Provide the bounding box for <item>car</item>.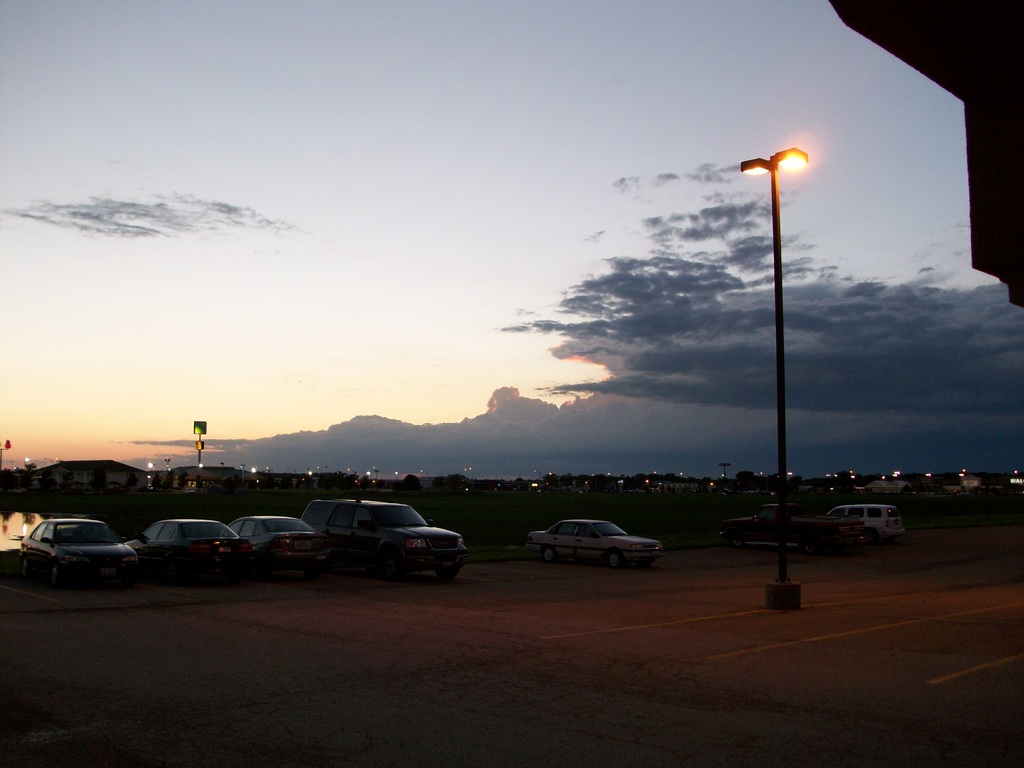
(123, 520, 250, 570).
